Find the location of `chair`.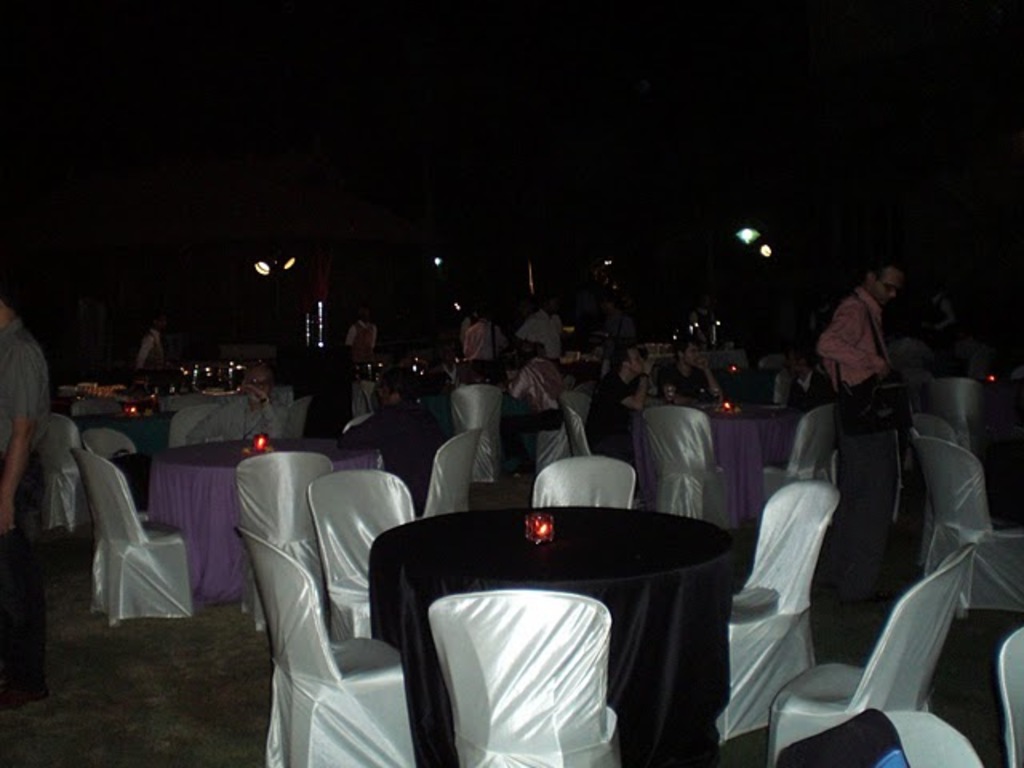
Location: 528 454 638 510.
